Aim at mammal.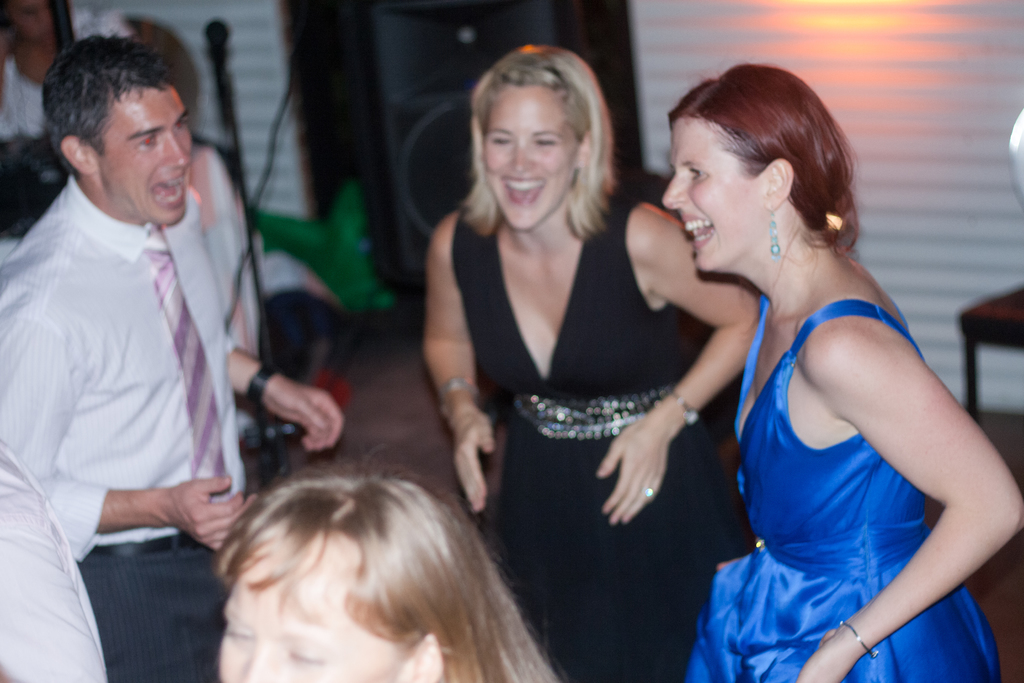
Aimed at box=[7, 39, 294, 618].
